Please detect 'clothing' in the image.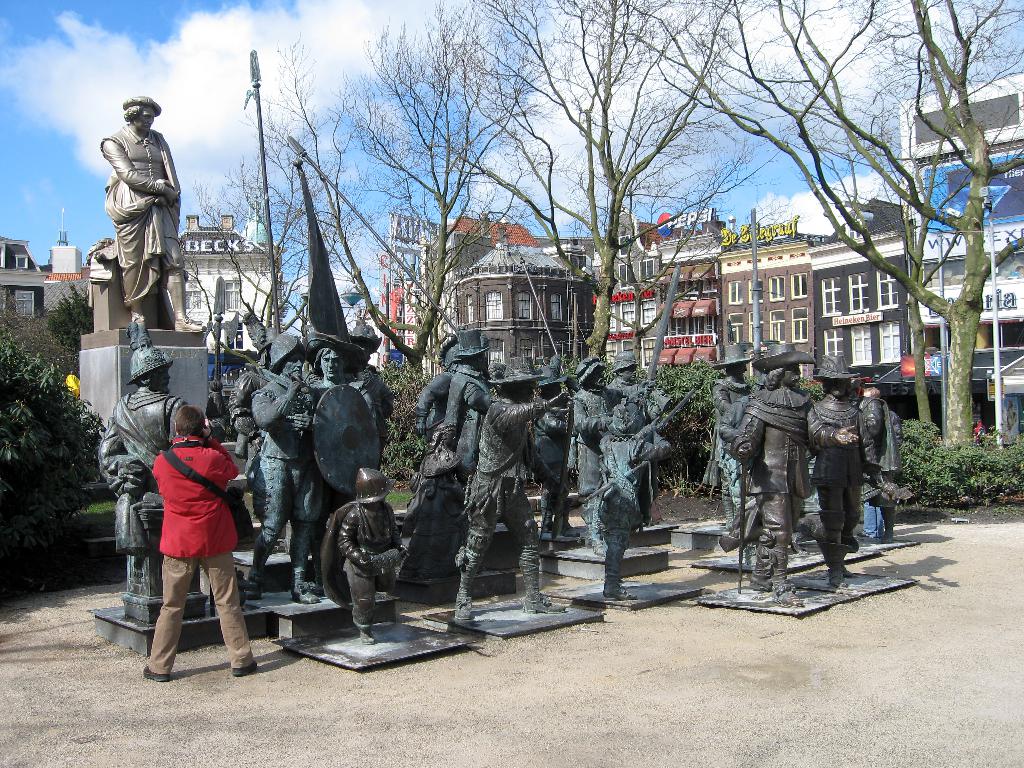
detection(593, 430, 673, 536).
